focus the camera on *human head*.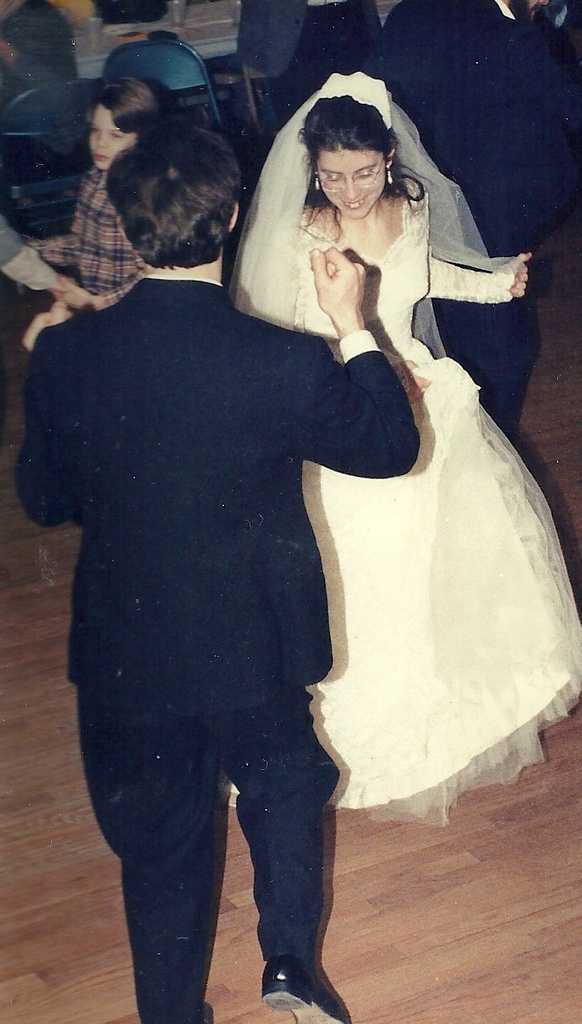
Focus region: 106, 128, 245, 276.
